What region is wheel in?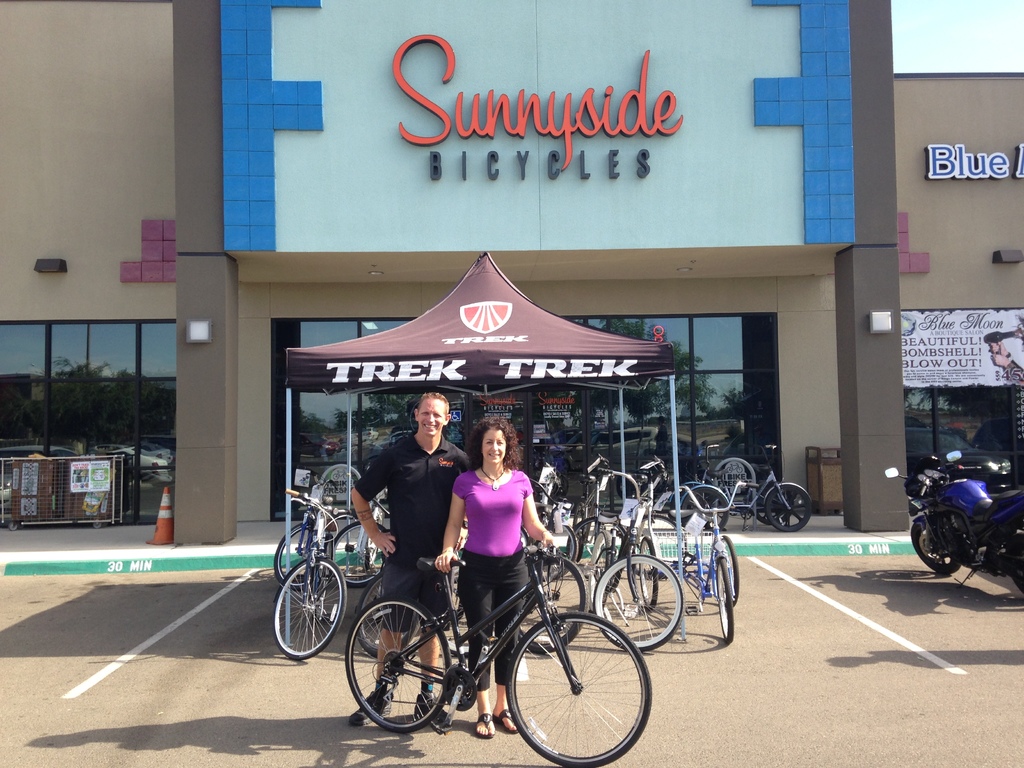
[left=327, top=524, right=388, bottom=590].
